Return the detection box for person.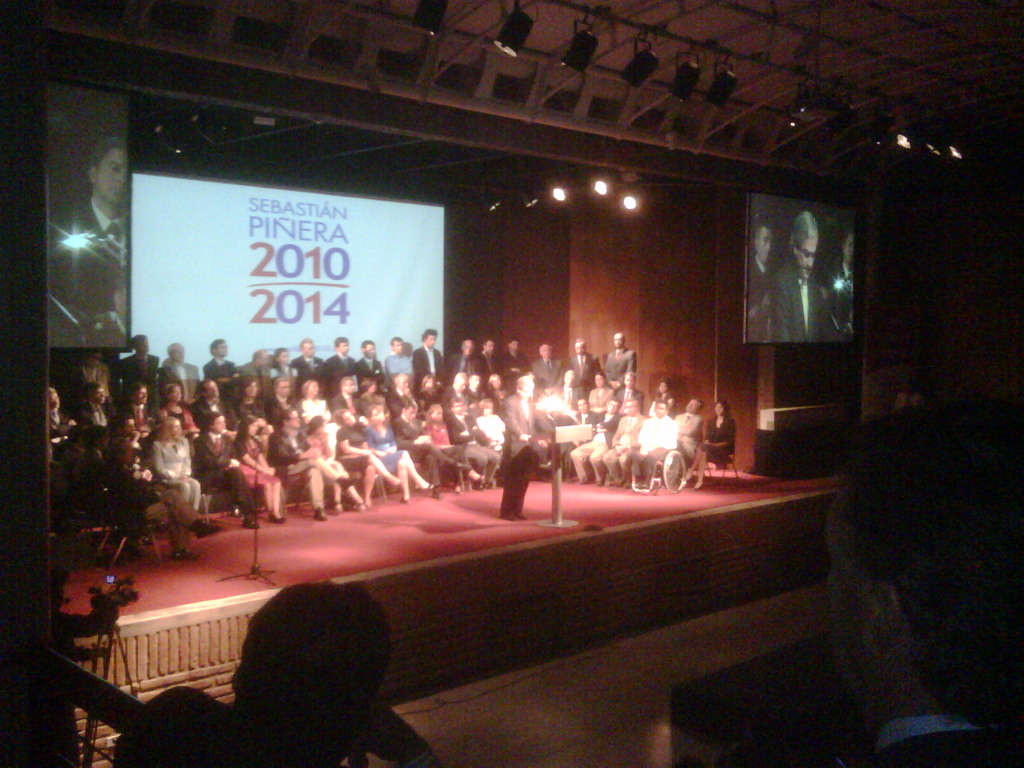
crop(748, 223, 782, 345).
